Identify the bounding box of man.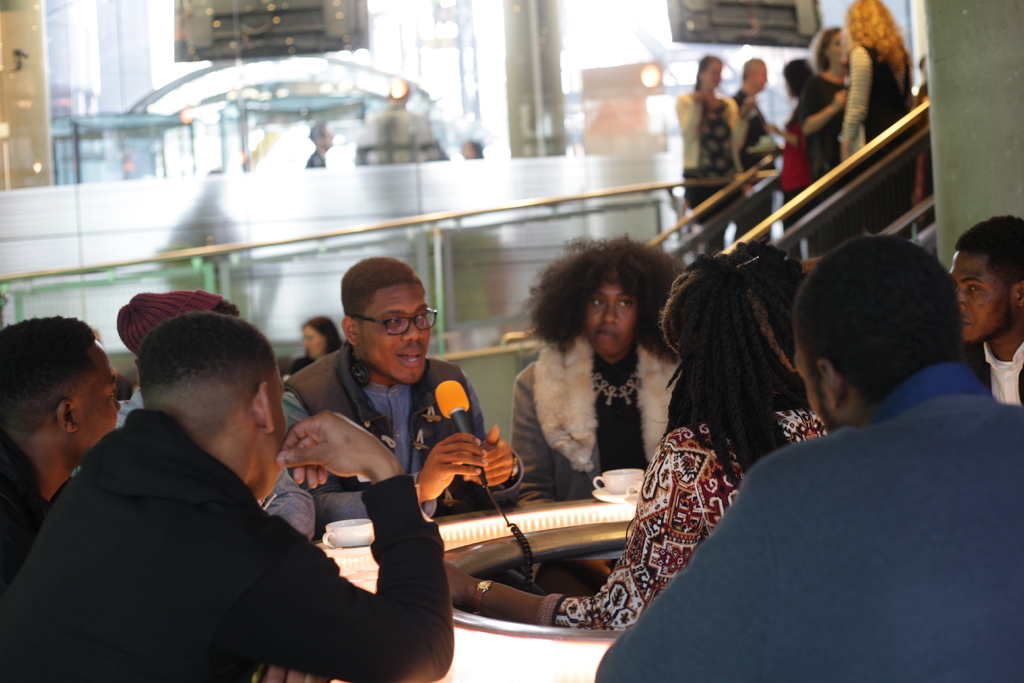
<bbox>303, 124, 337, 168</bbox>.
